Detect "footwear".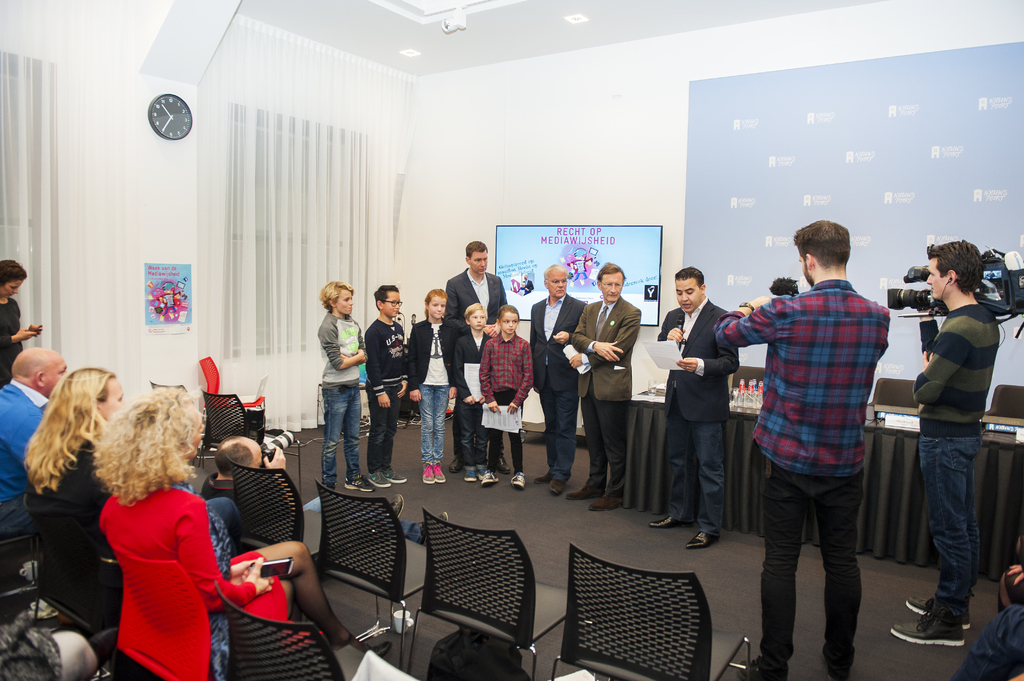
Detected at <bbox>421, 513, 447, 550</bbox>.
